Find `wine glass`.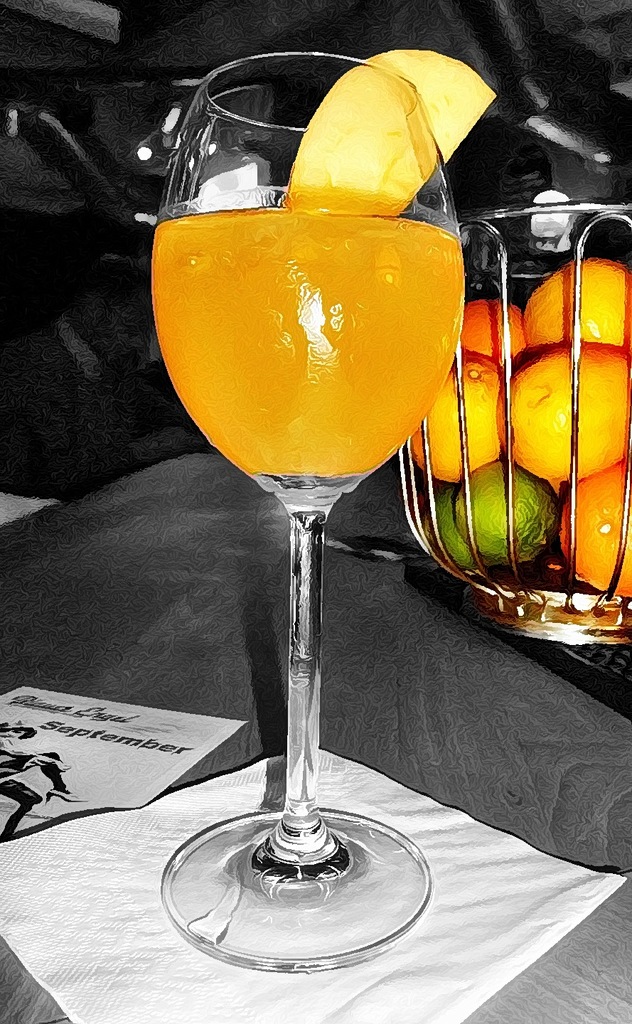
144 48 459 964.
